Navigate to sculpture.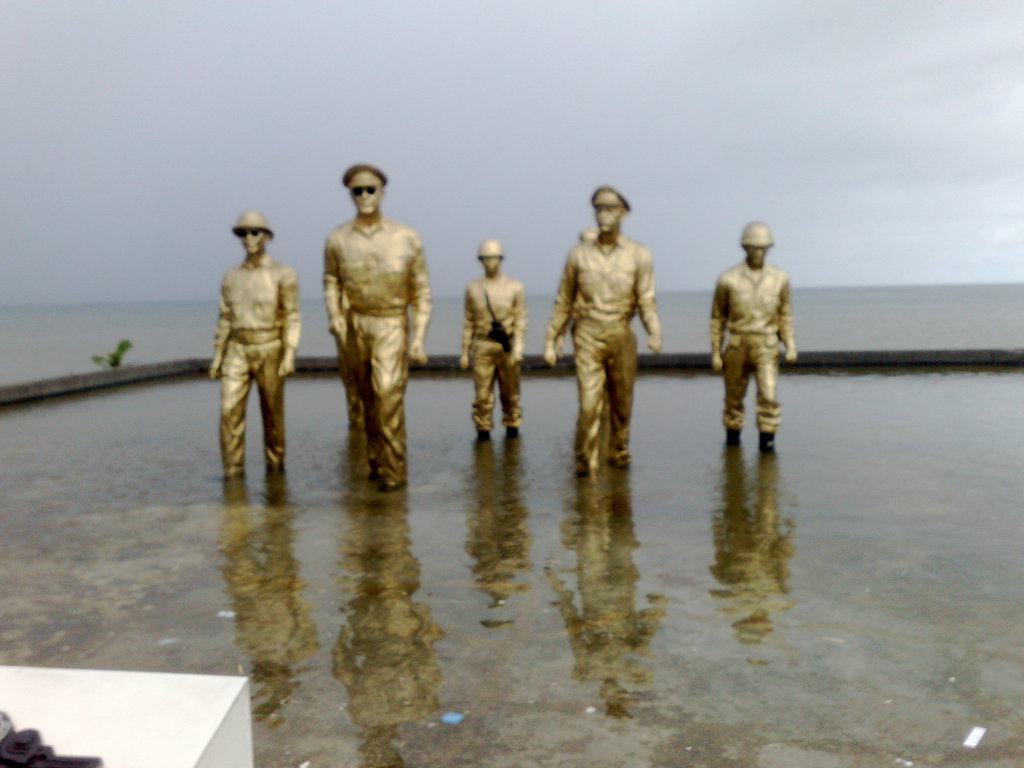
Navigation target: 707, 218, 799, 456.
